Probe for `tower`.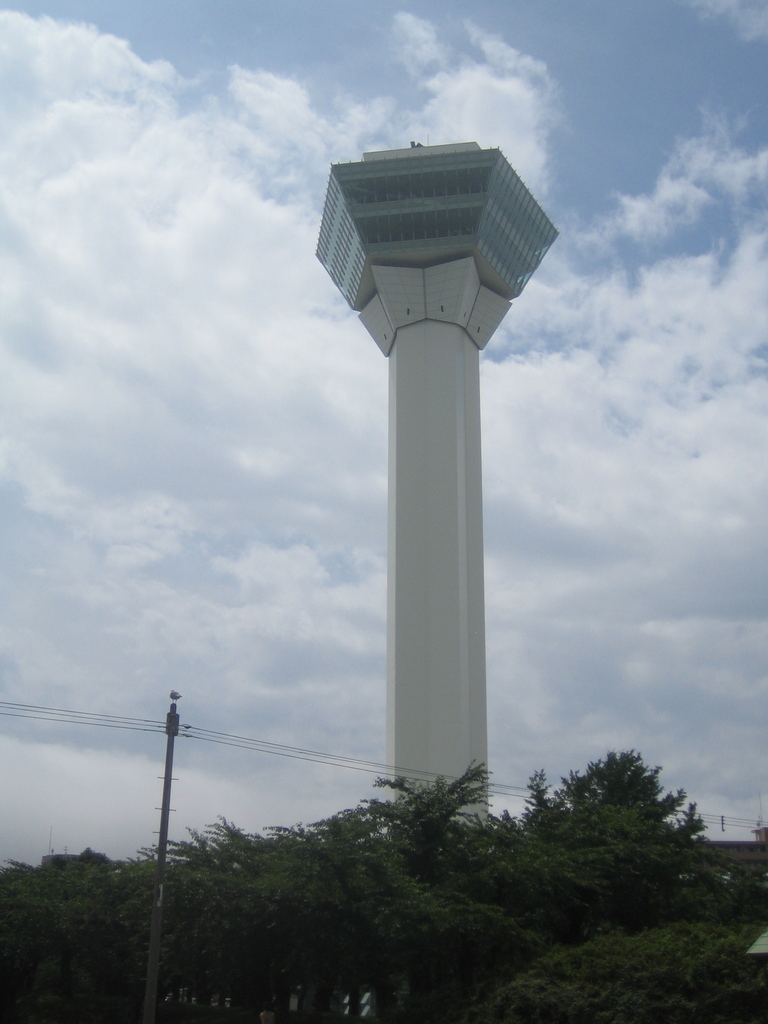
Probe result: 314:120:551:818.
